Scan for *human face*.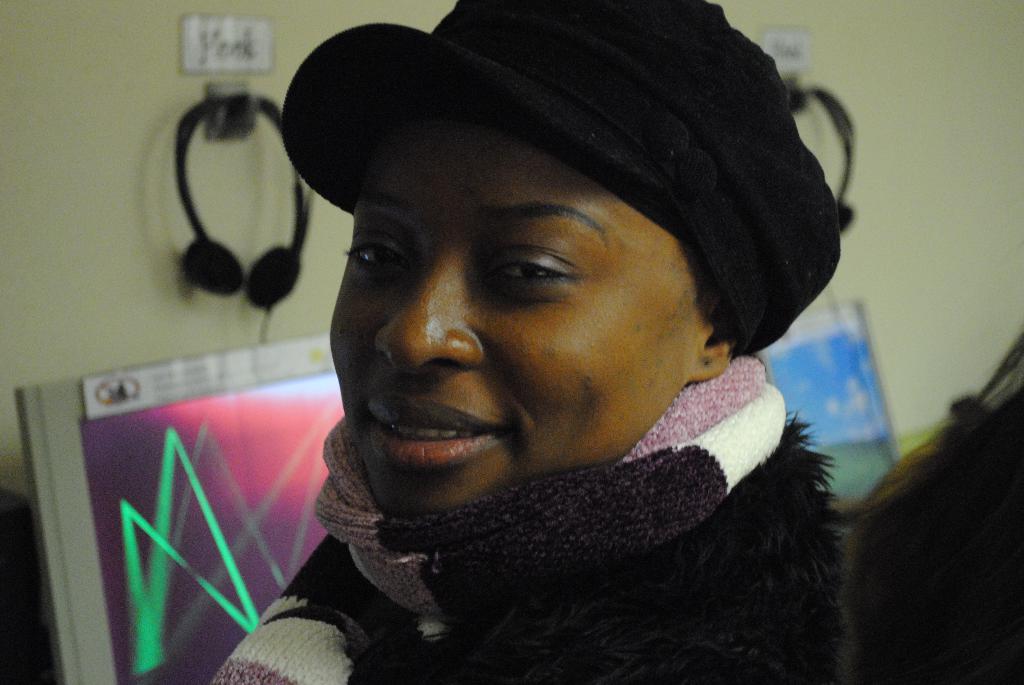
Scan result: bbox(328, 118, 689, 517).
